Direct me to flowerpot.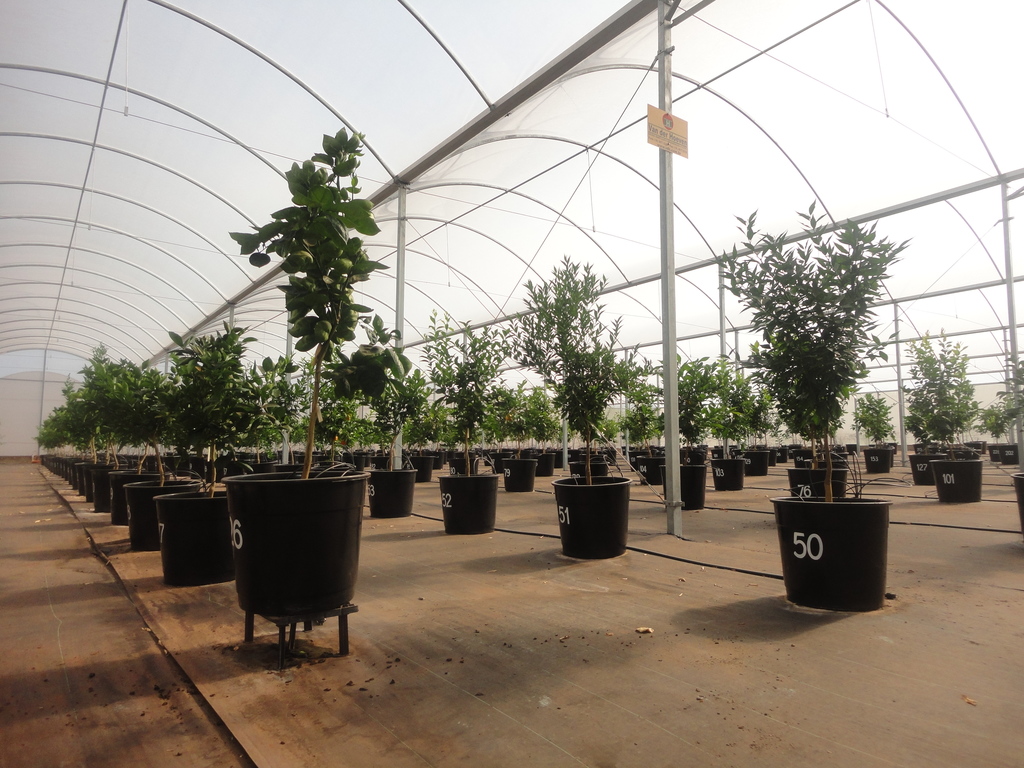
Direction: l=794, t=451, r=849, b=468.
